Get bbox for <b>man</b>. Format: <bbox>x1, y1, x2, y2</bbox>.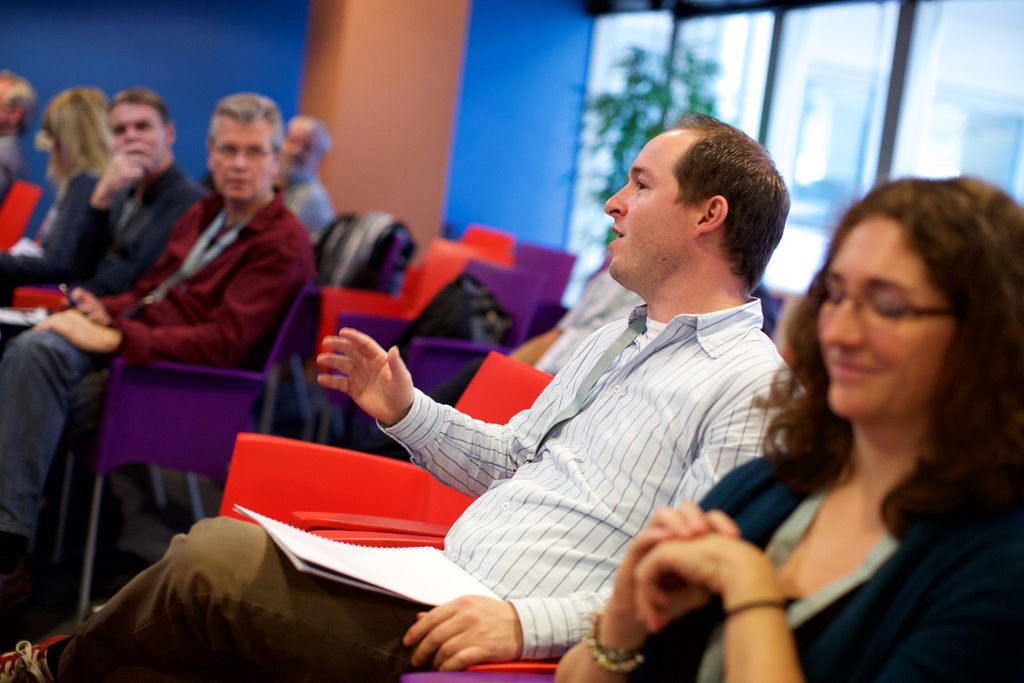
<bbox>0, 69, 43, 198</bbox>.
